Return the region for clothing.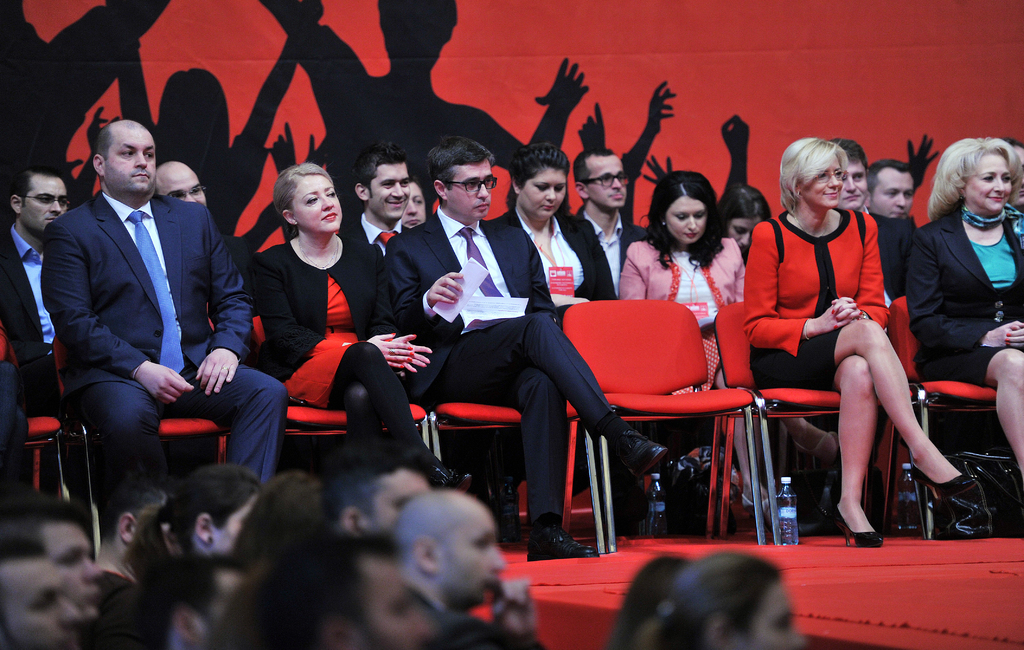
36,176,285,491.
